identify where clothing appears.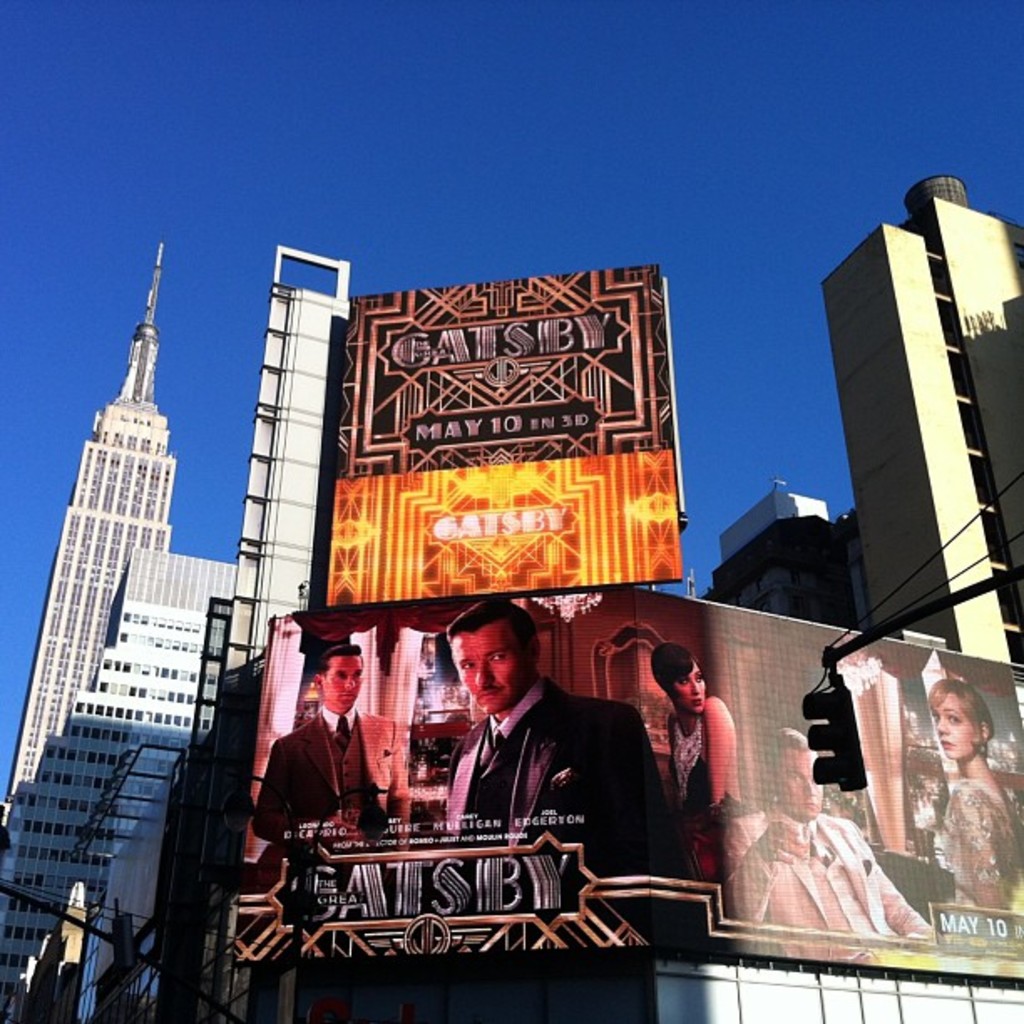
Appears at locate(430, 658, 709, 904).
